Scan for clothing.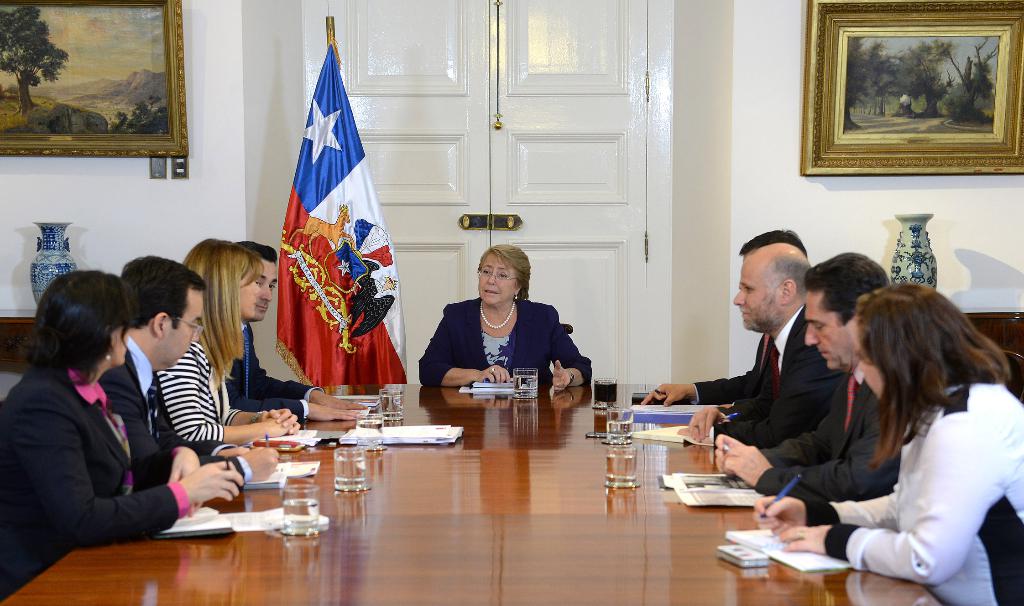
Scan result: (left=411, top=298, right=601, bottom=392).
